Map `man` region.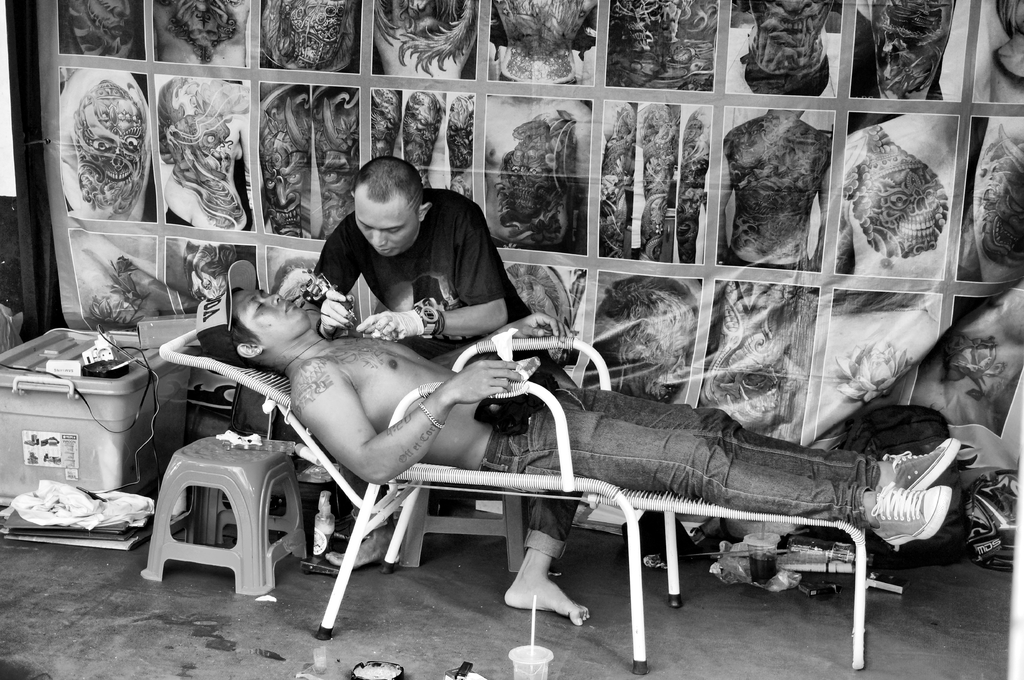
Mapped to (left=195, top=283, right=958, bottom=550).
